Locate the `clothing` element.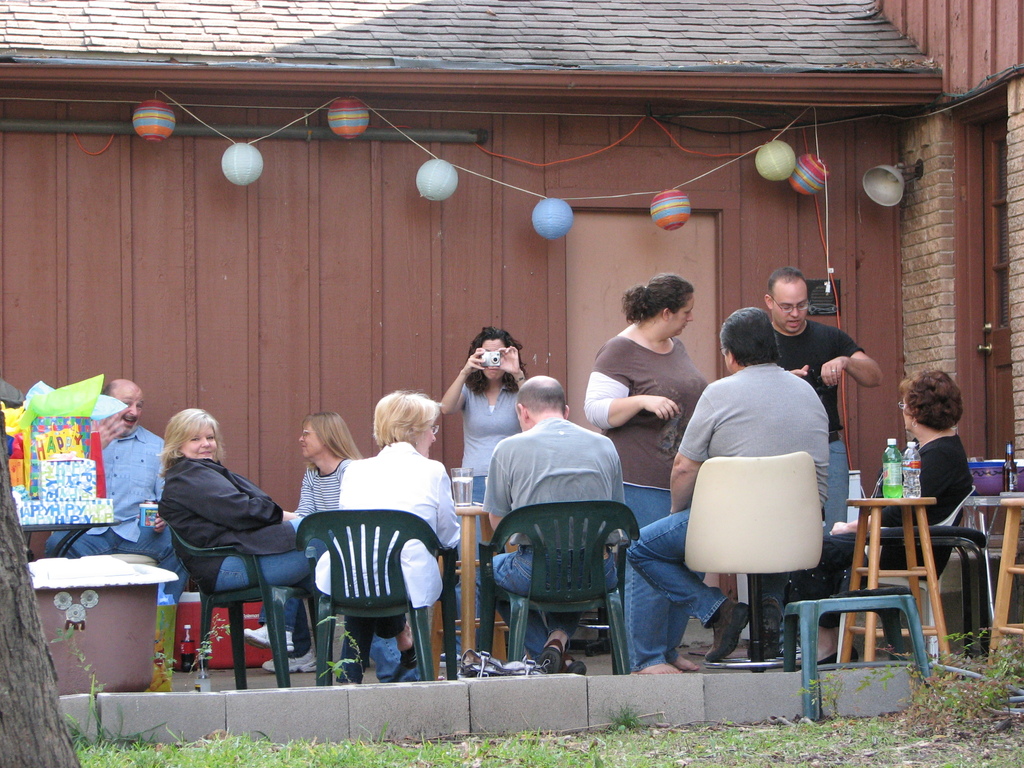
Element bbox: crop(625, 362, 830, 628).
